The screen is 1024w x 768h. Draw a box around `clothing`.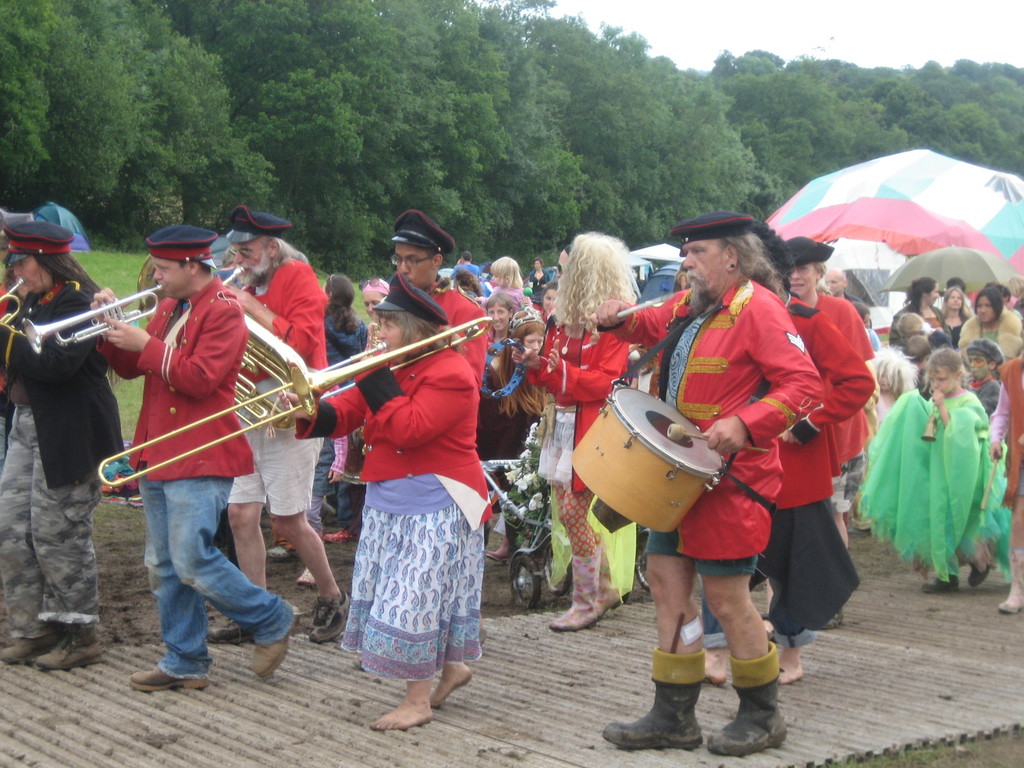
701/295/856/655.
